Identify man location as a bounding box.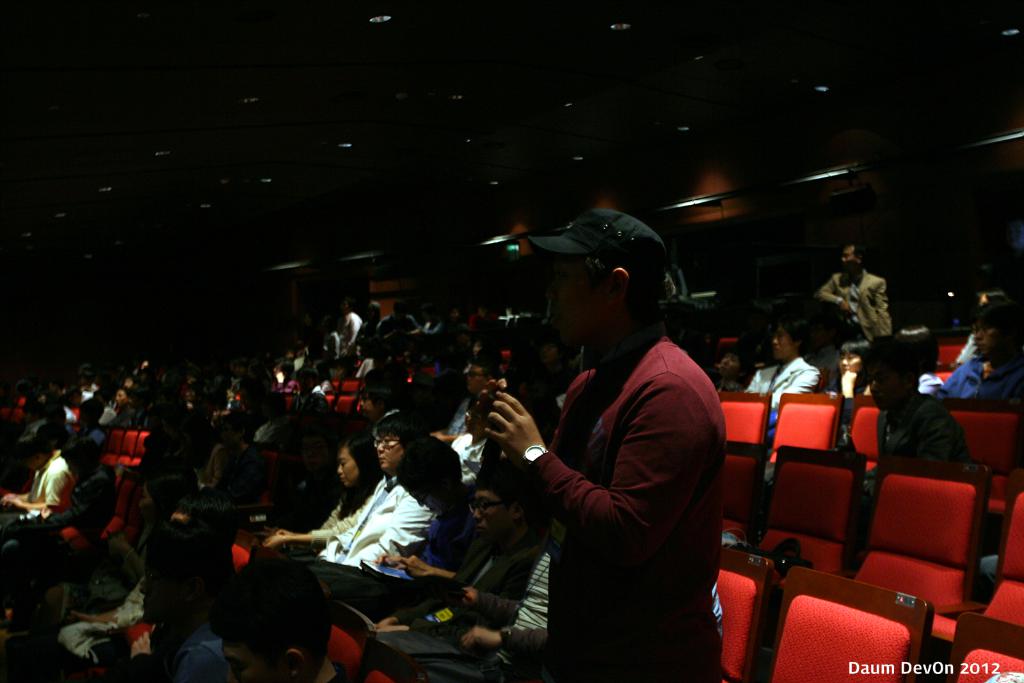
detection(212, 563, 327, 682).
